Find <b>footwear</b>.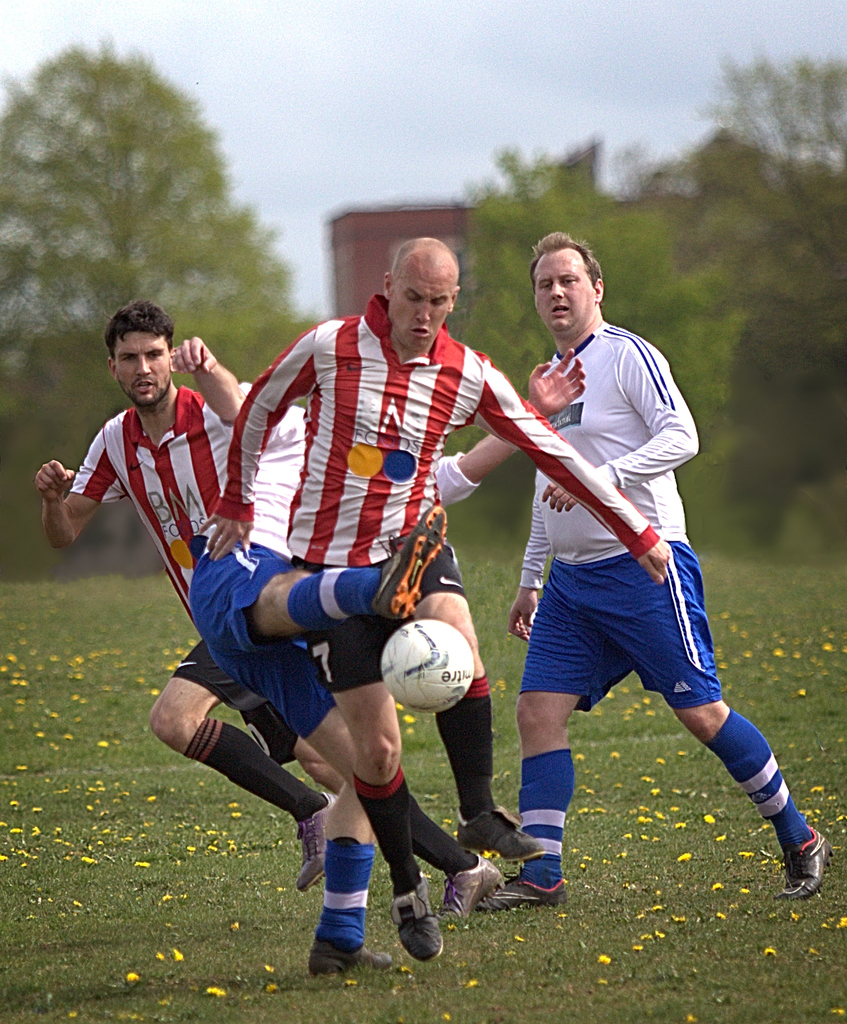
left=298, top=785, right=334, bottom=894.
